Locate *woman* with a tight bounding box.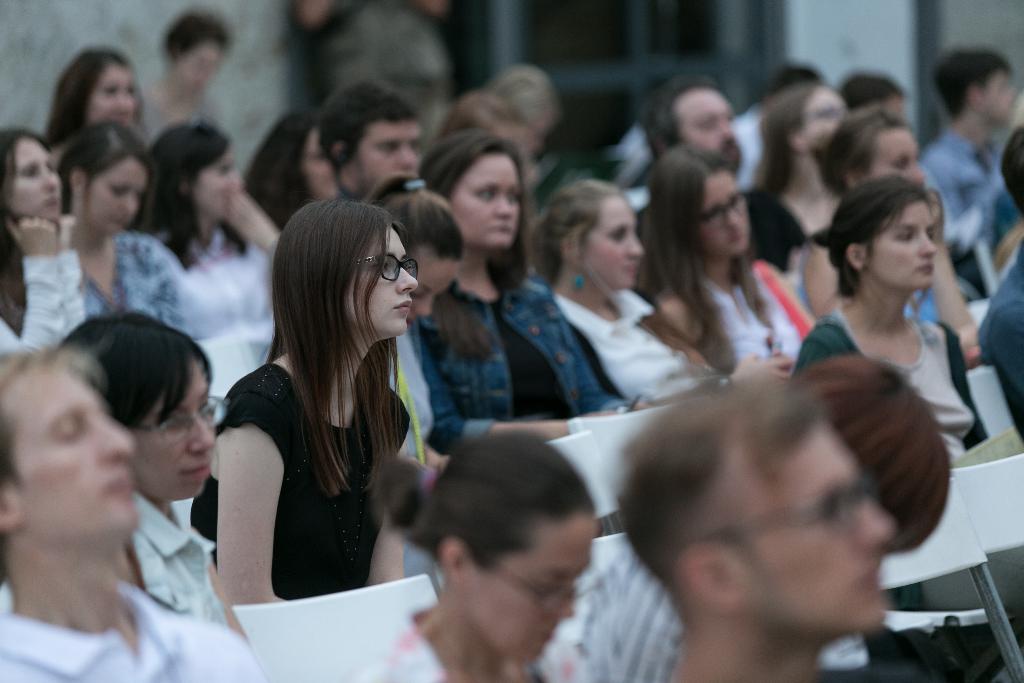
box(741, 84, 856, 260).
